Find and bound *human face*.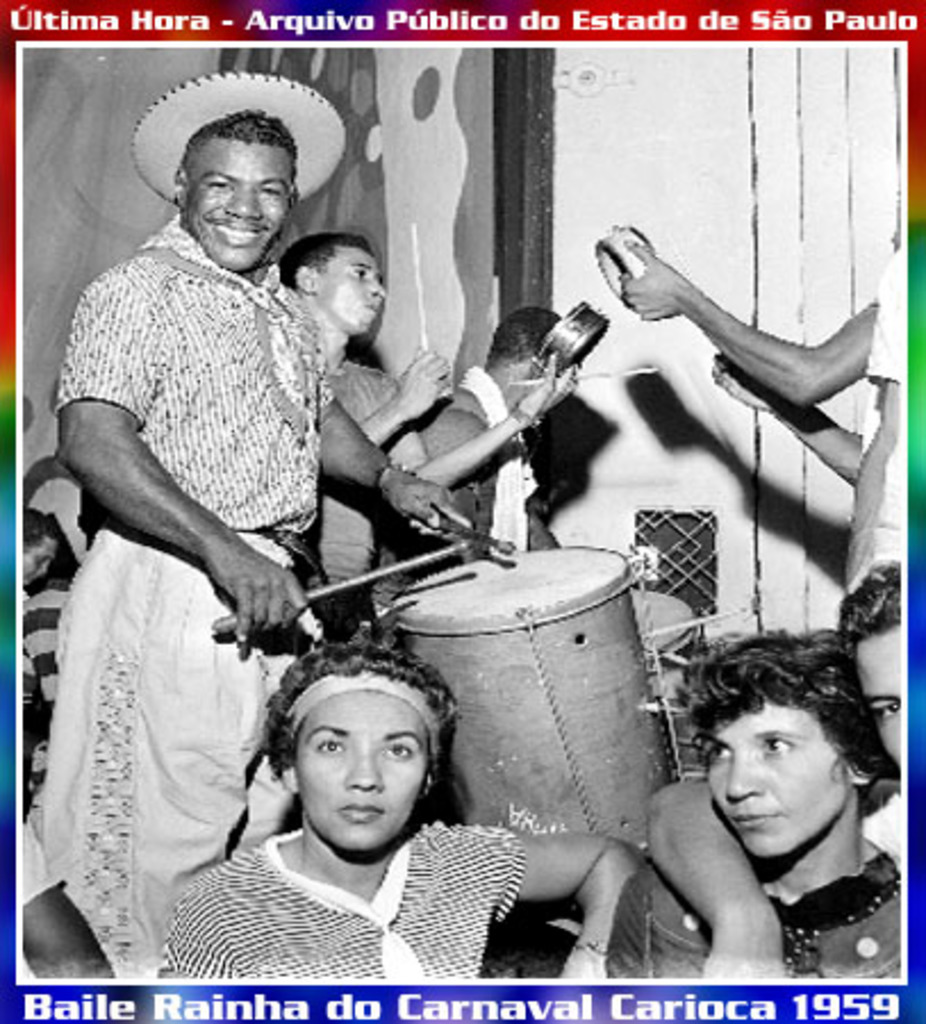
Bound: bbox(712, 703, 853, 856).
